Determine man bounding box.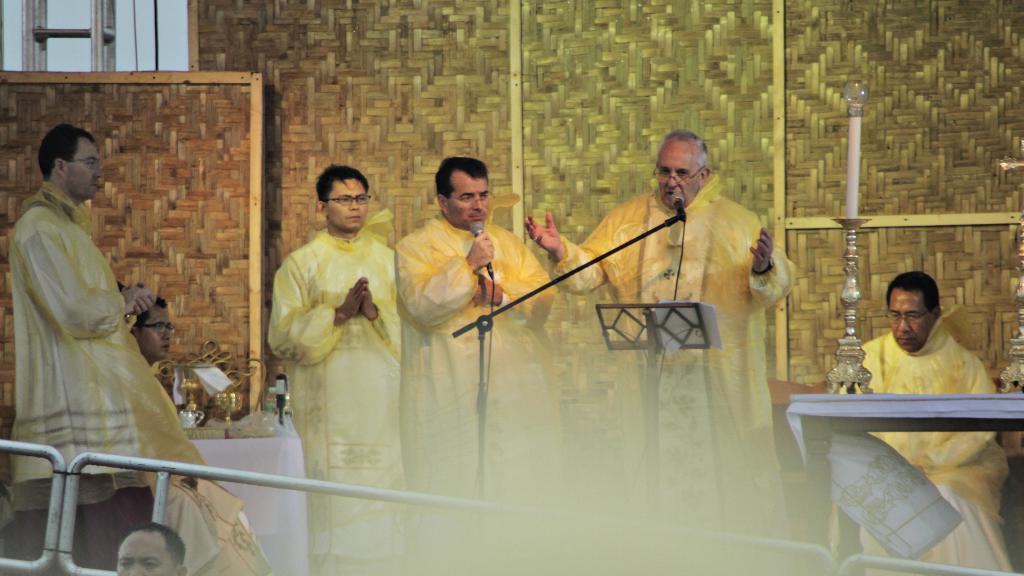
Determined: <region>133, 296, 273, 575</region>.
